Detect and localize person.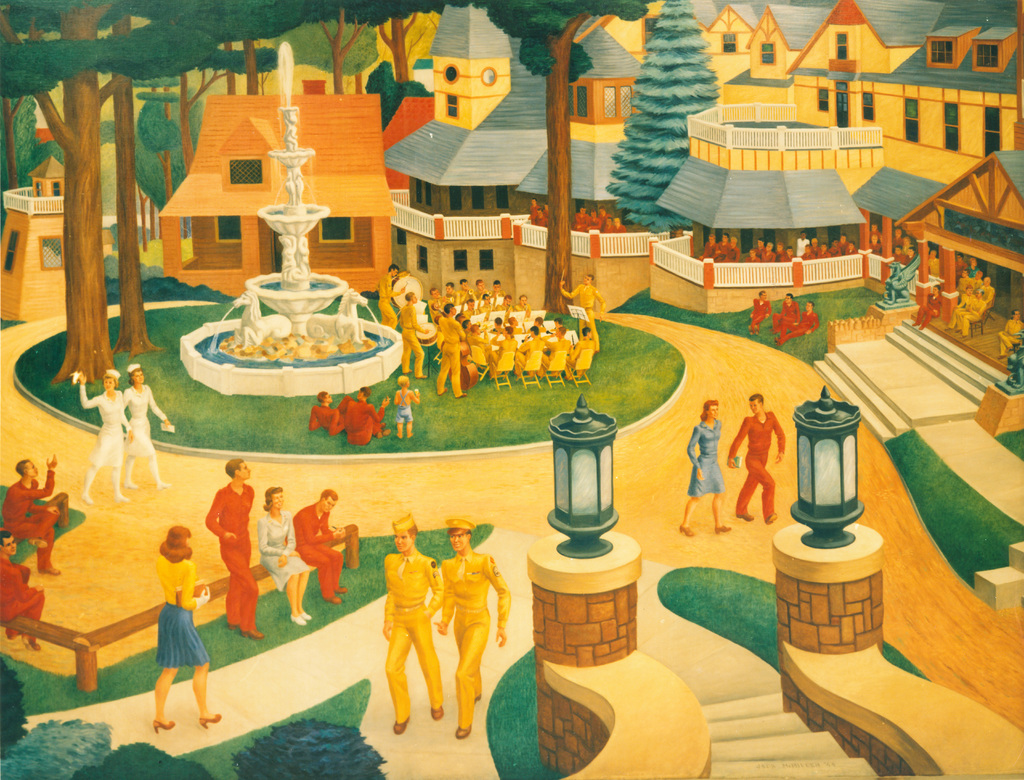
Localized at detection(371, 263, 404, 332).
